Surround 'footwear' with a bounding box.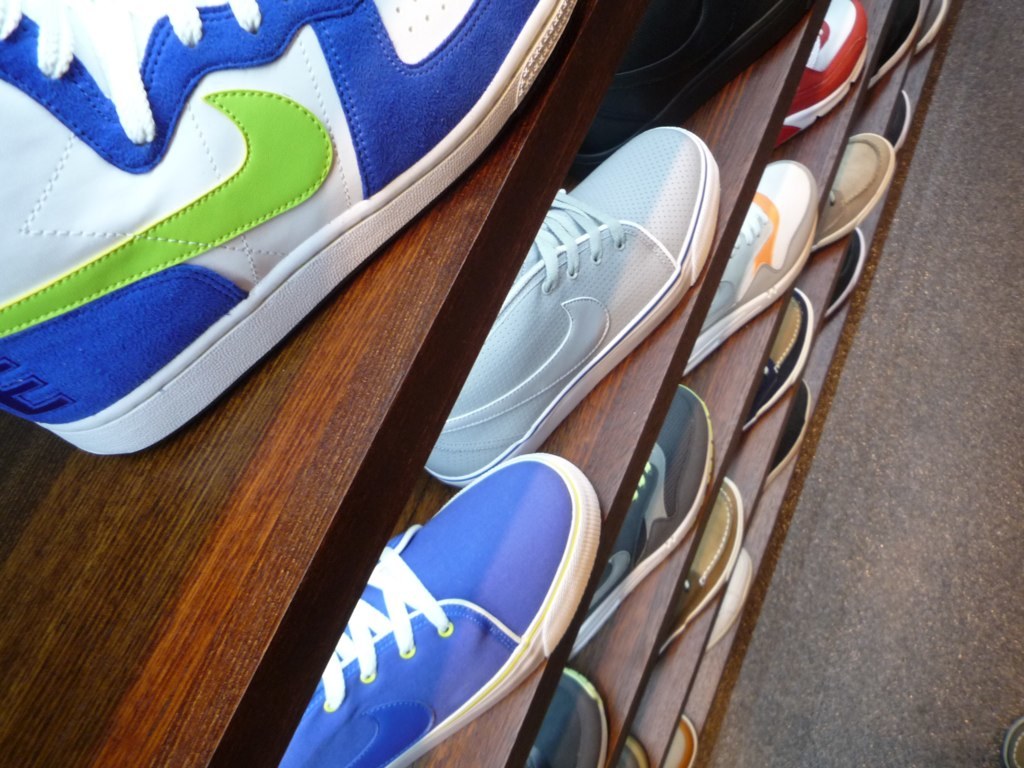
[870, 0, 921, 88].
